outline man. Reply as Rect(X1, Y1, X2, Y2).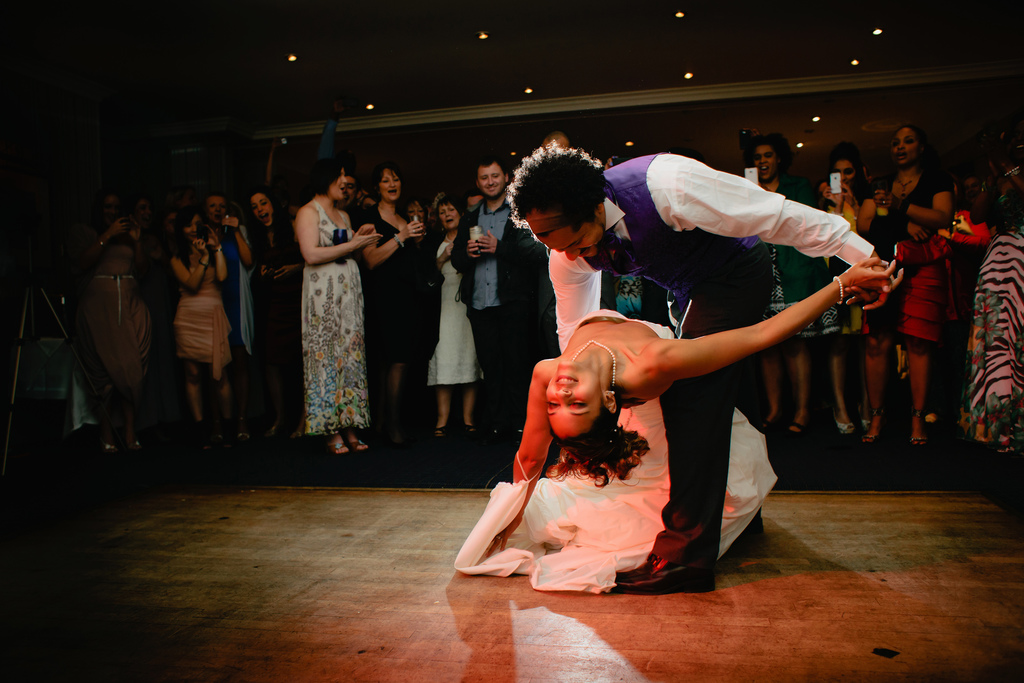
Rect(448, 156, 536, 445).
